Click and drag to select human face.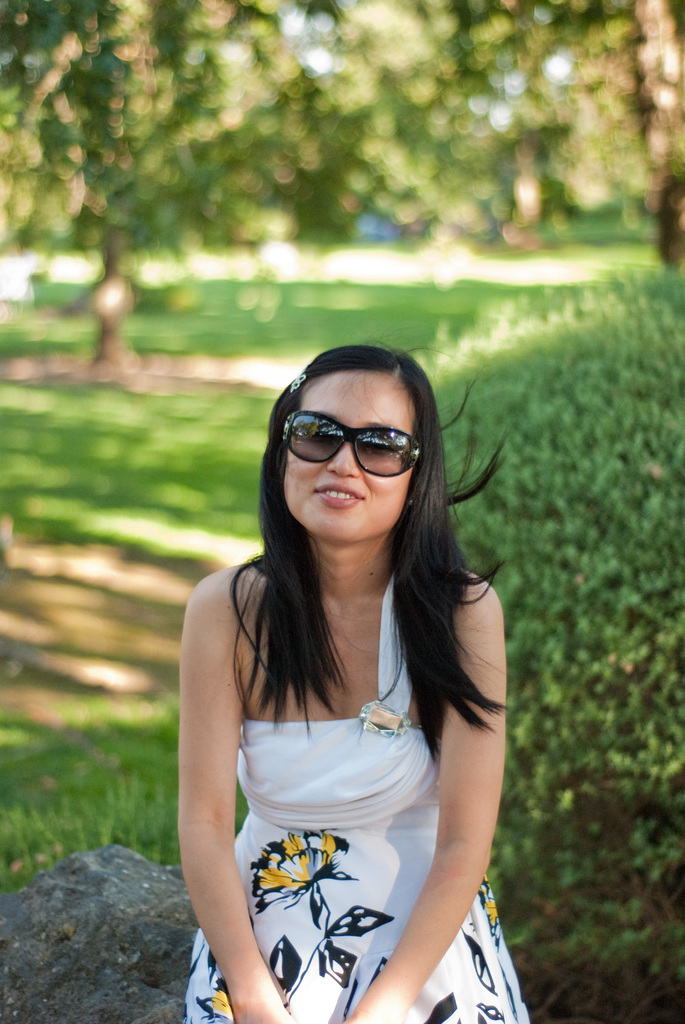
Selection: rect(287, 369, 411, 543).
